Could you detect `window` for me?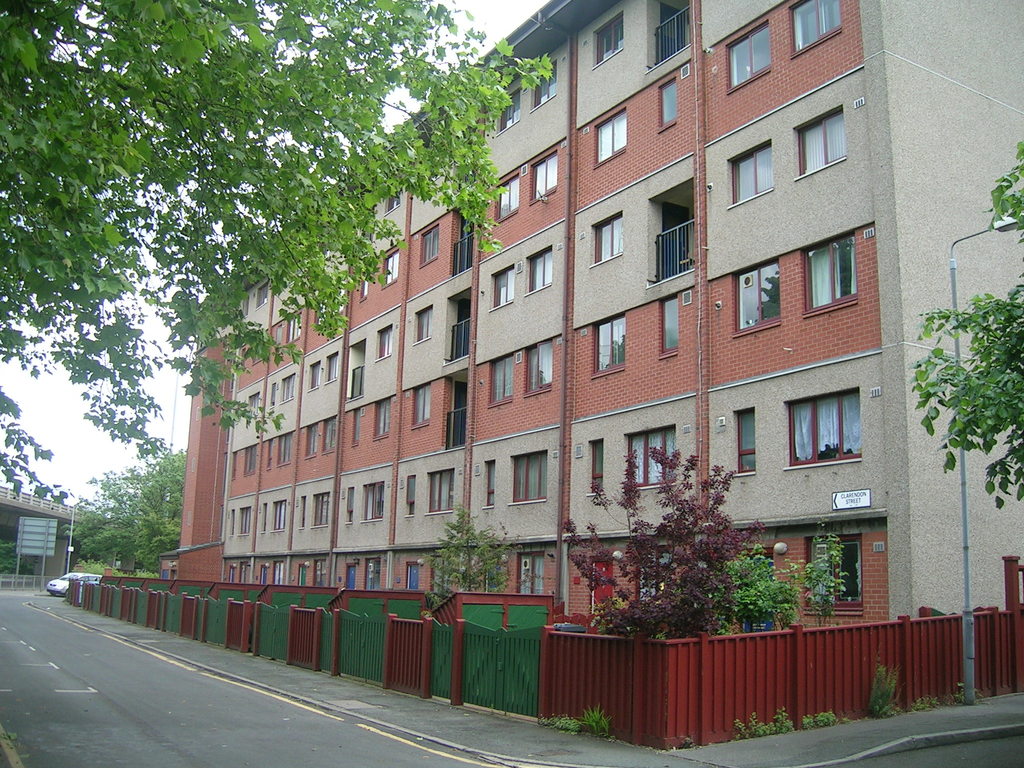
Detection result: left=305, top=424, right=320, bottom=459.
